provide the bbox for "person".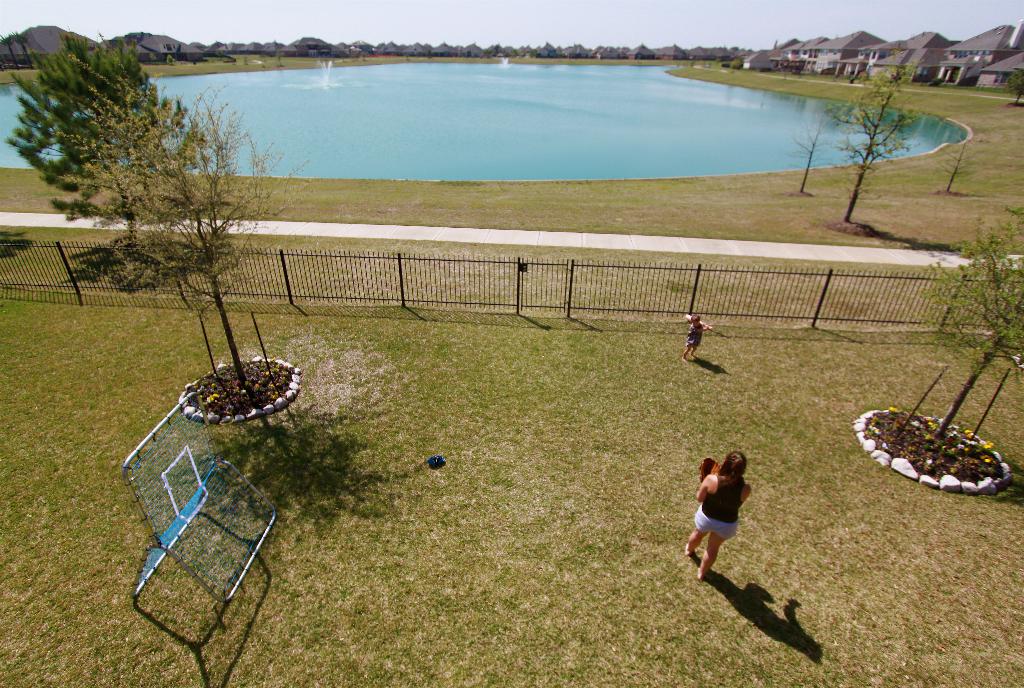
<region>680, 445, 755, 590</region>.
